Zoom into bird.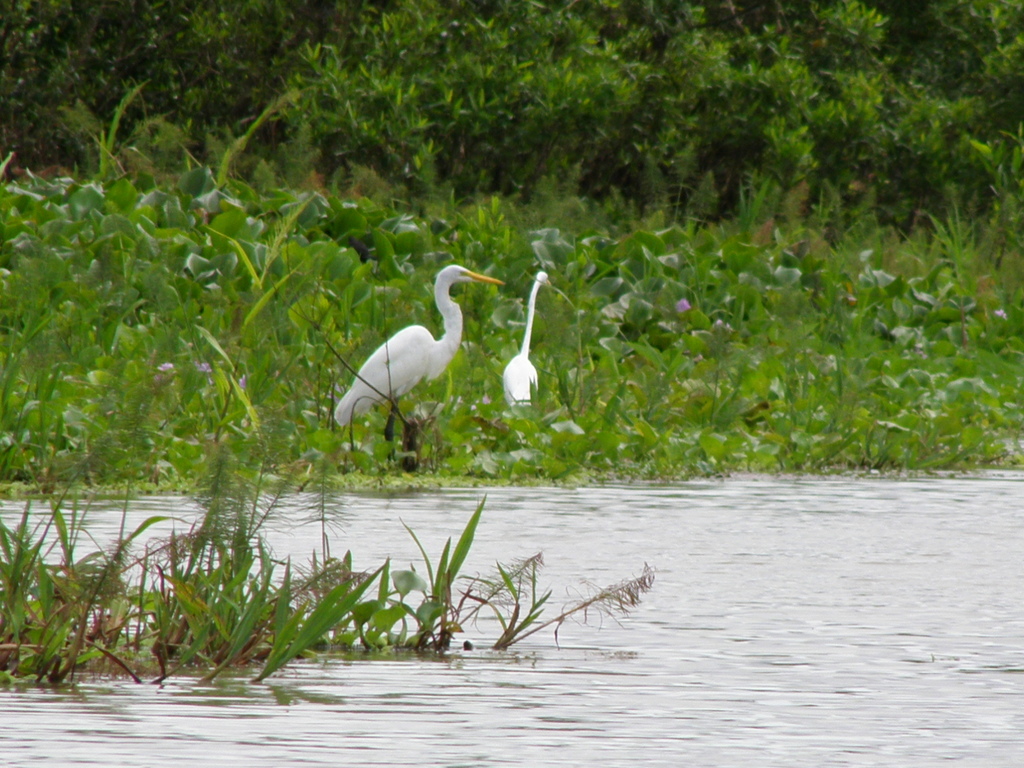
Zoom target: {"left": 325, "top": 261, "right": 498, "bottom": 447}.
